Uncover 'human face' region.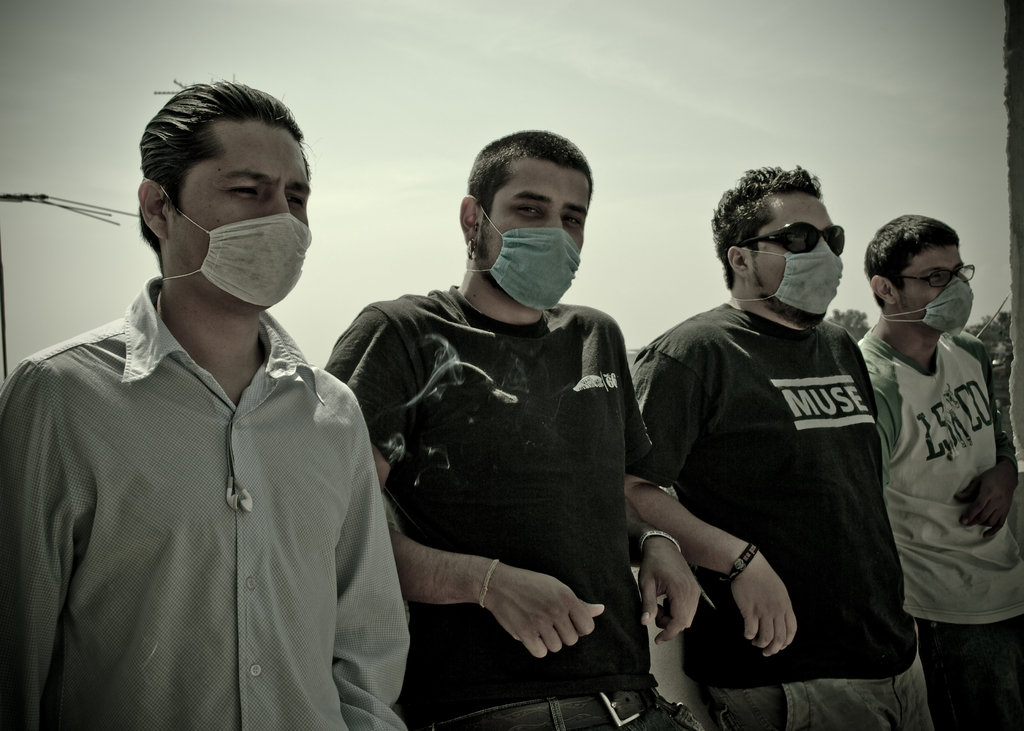
Uncovered: [left=481, top=156, right=590, bottom=262].
